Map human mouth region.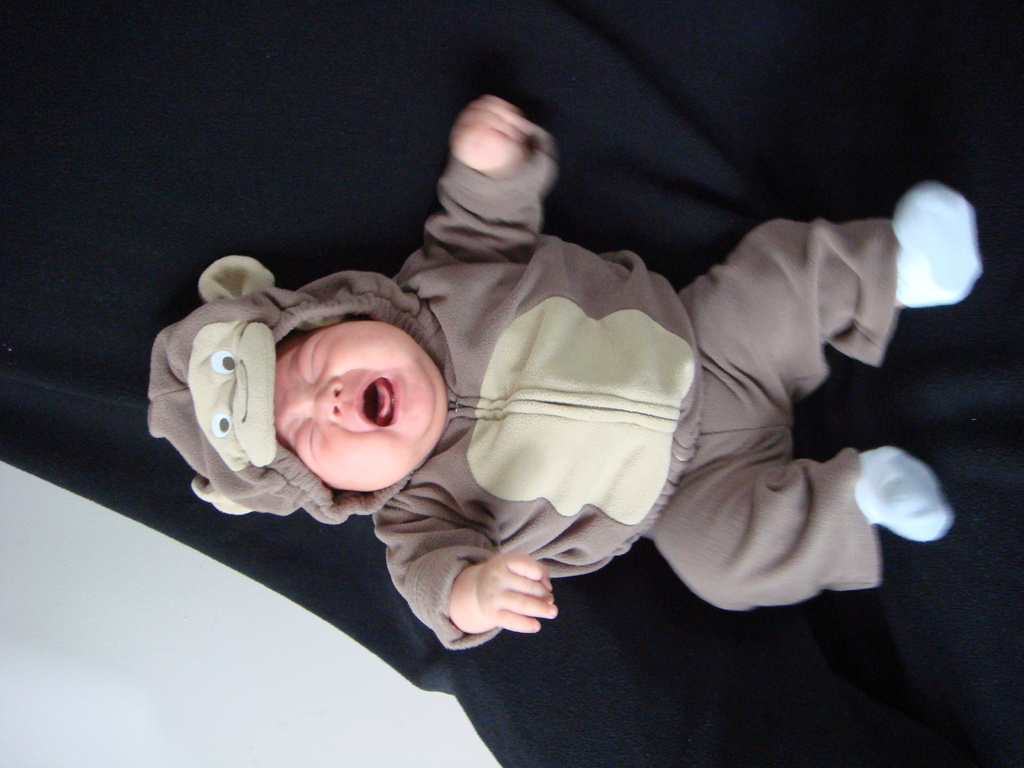
Mapped to l=353, t=367, r=403, b=430.
